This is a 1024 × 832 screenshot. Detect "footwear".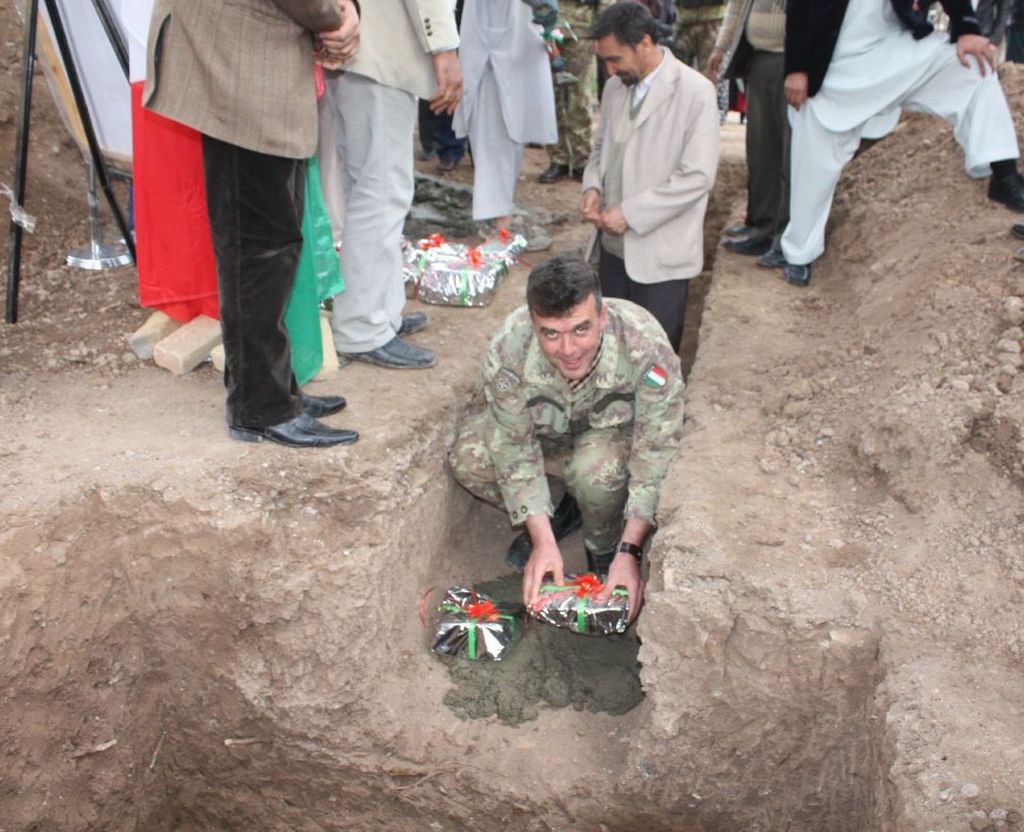
(left=294, top=391, right=348, bottom=417).
